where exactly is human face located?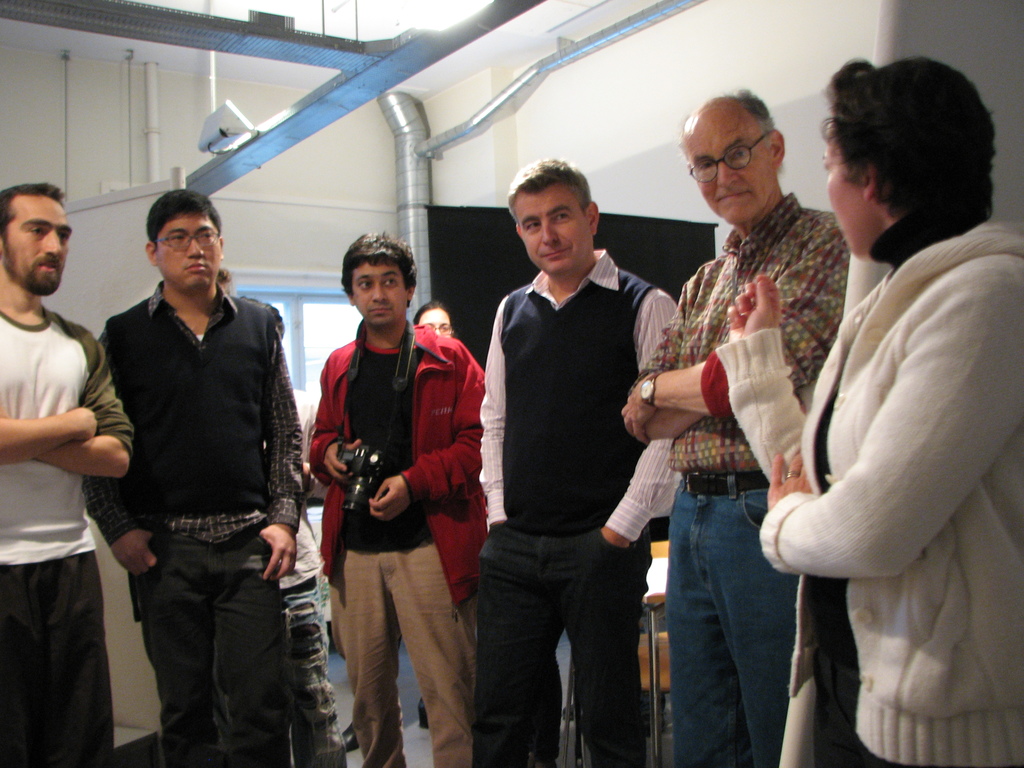
Its bounding box is left=824, top=130, right=870, bottom=262.
